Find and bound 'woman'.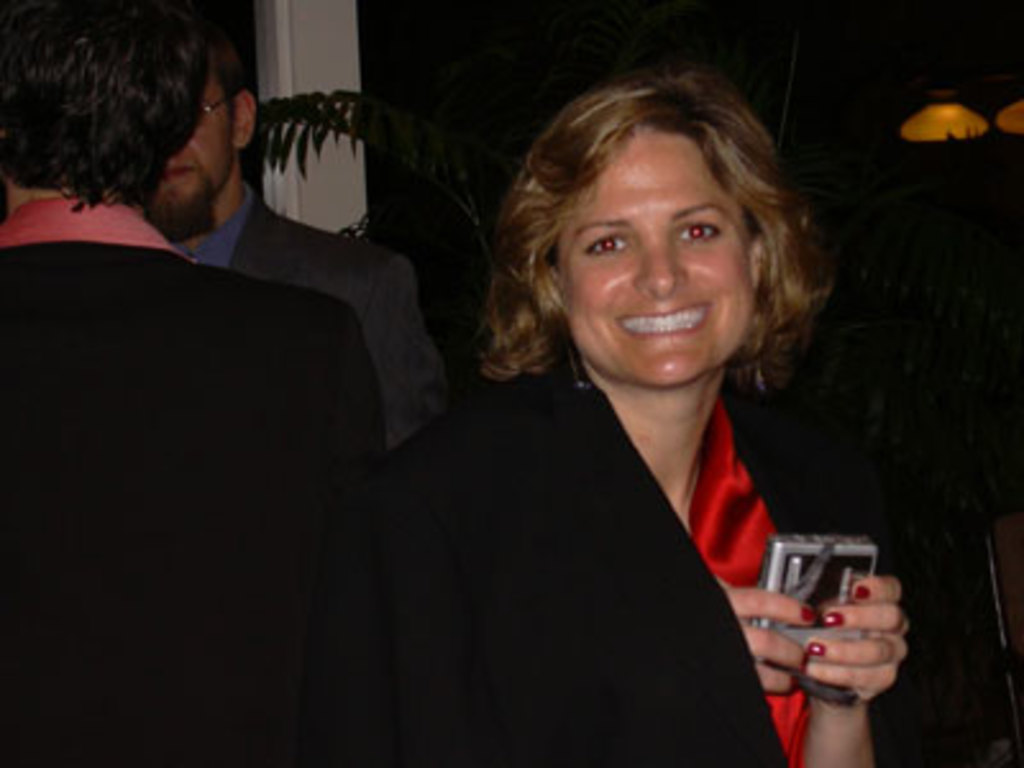
Bound: l=276, t=46, r=888, b=767.
